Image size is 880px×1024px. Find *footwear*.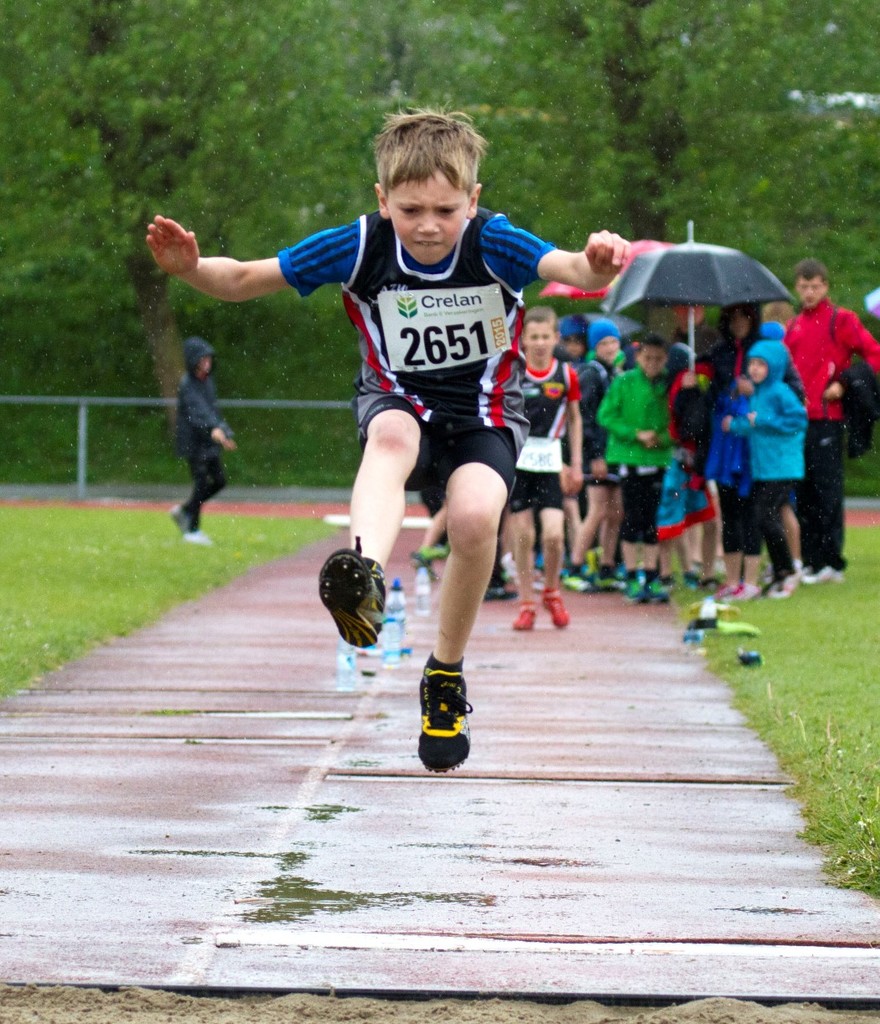
(409, 556, 437, 583).
